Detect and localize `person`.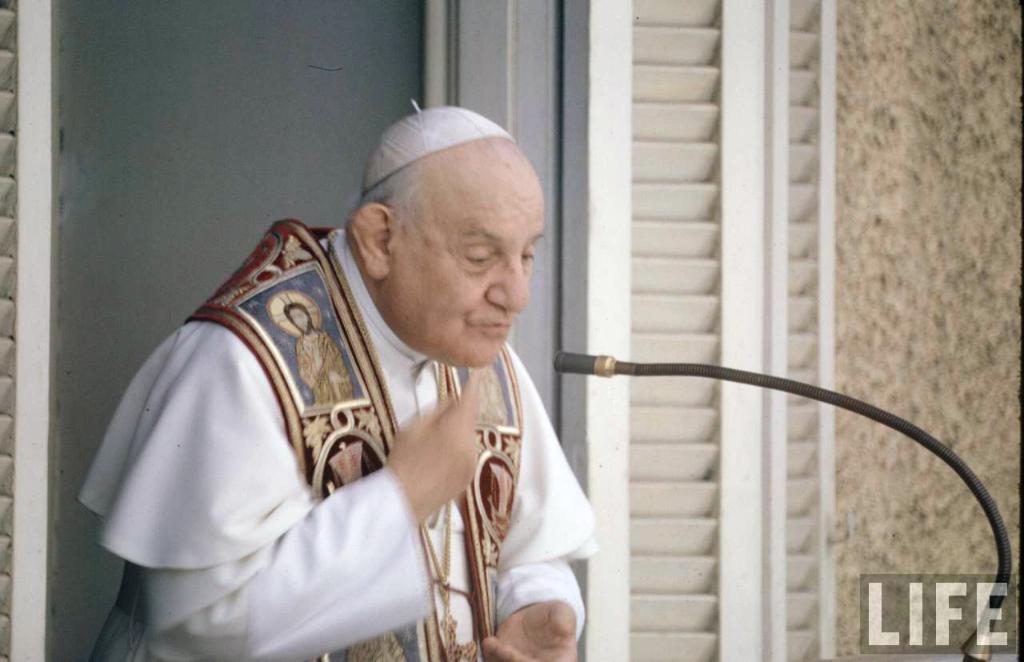
Localized at detection(122, 82, 634, 647).
